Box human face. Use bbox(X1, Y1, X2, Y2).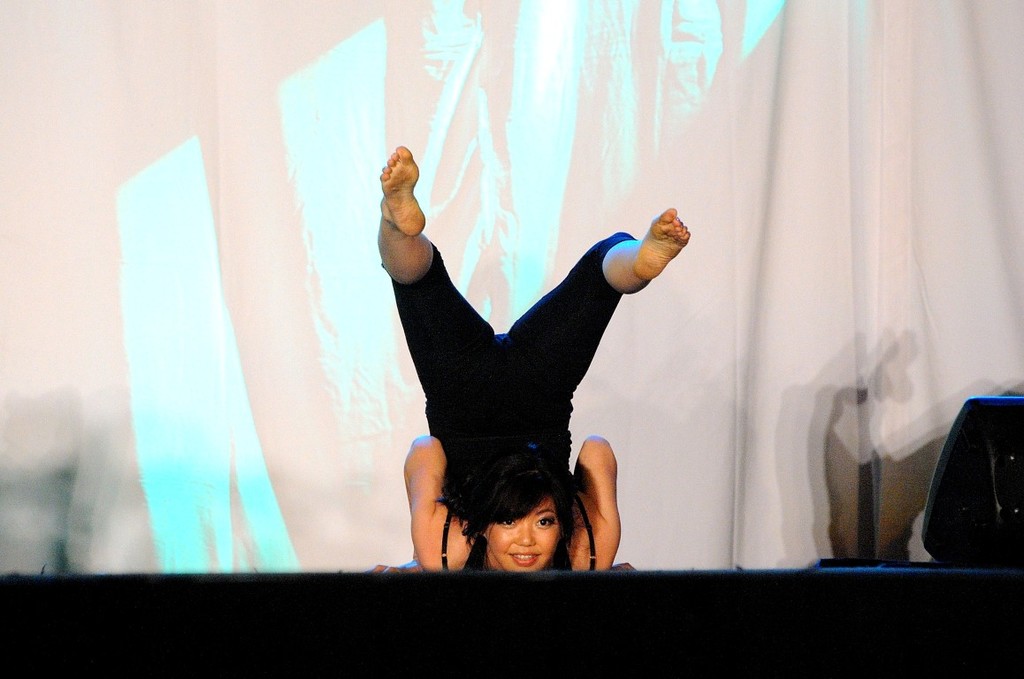
bbox(483, 500, 561, 573).
